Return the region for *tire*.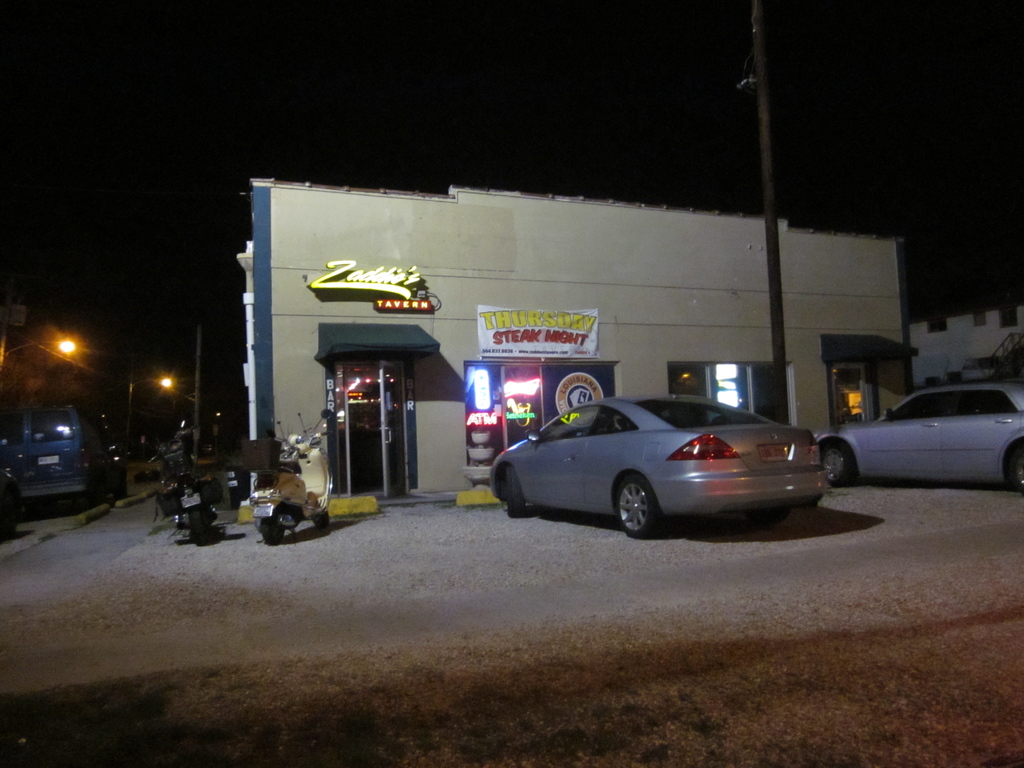
select_region(186, 509, 208, 540).
